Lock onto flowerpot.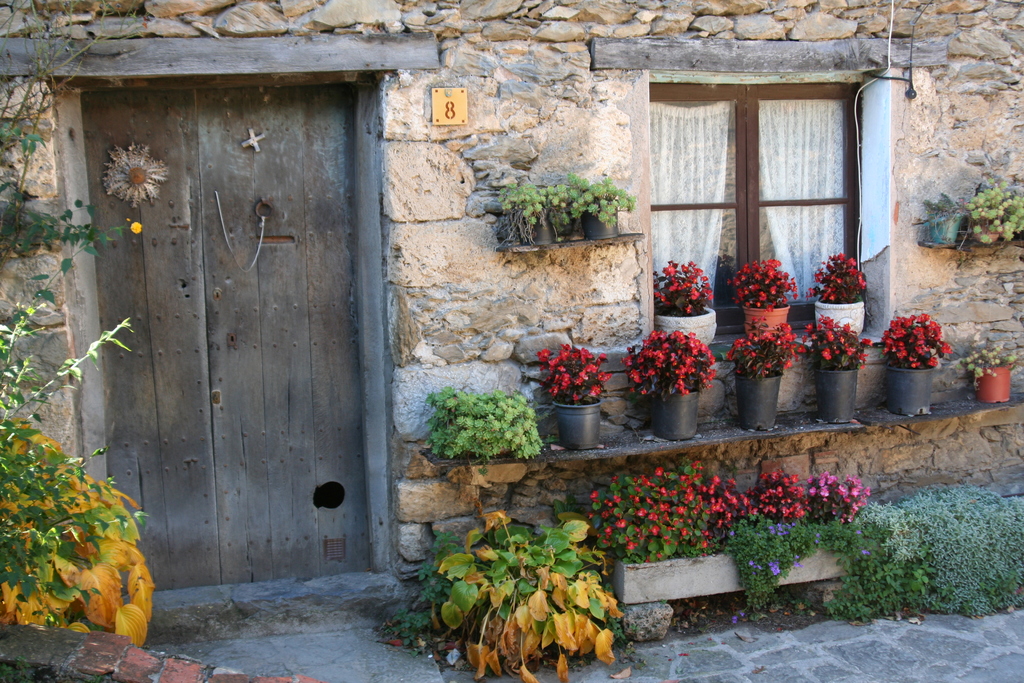
Locked: crop(741, 298, 787, 332).
